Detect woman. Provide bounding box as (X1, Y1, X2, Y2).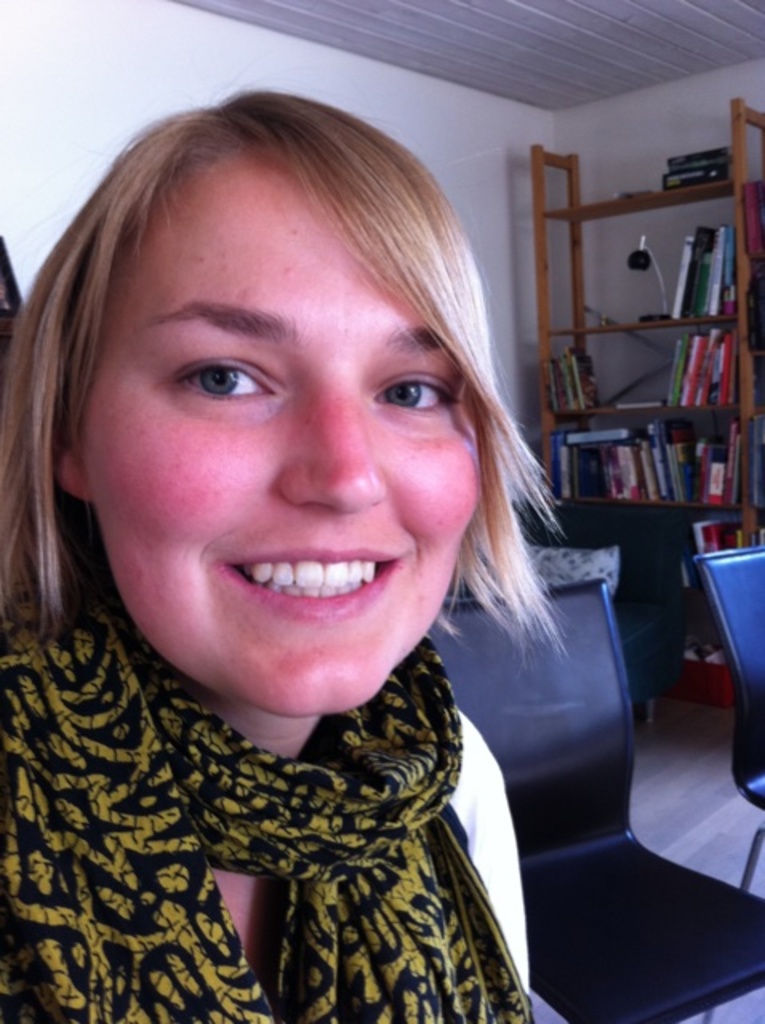
(0, 90, 565, 1021).
